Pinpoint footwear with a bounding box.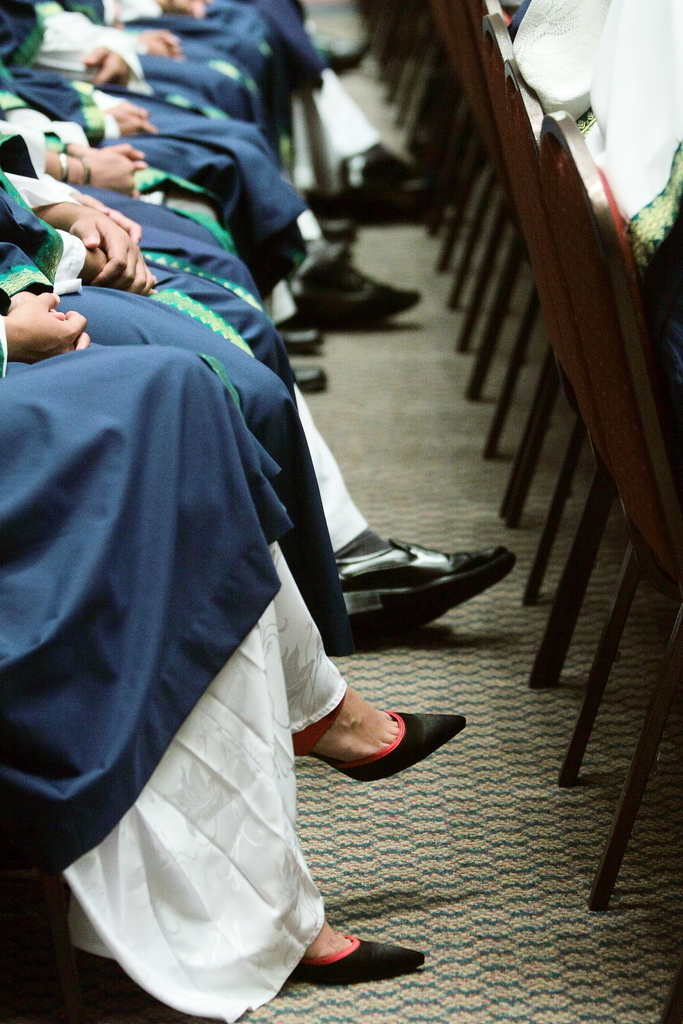
331,529,519,643.
